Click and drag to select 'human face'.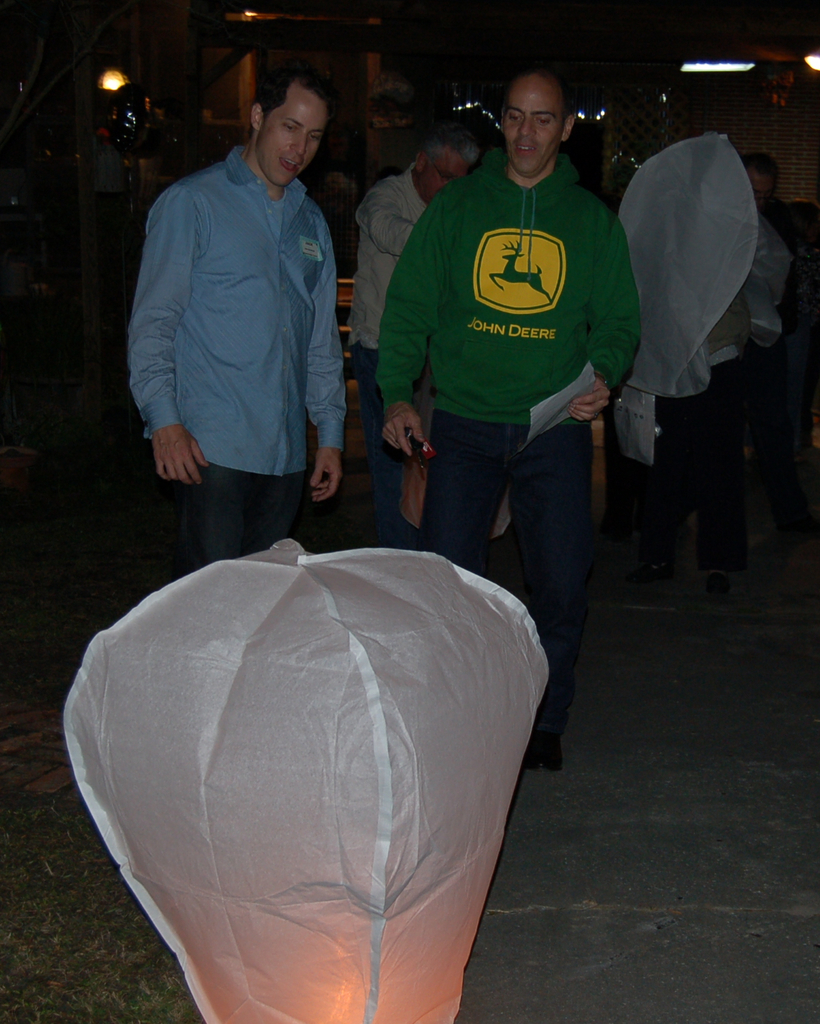
Selection: region(414, 144, 476, 207).
